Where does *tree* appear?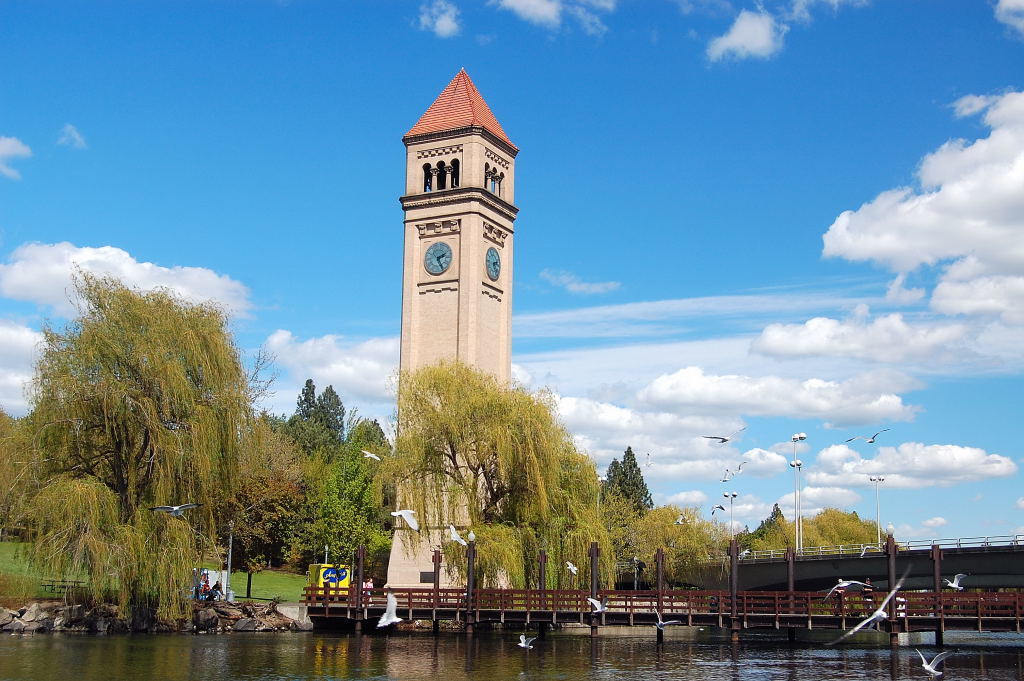
Appears at select_region(831, 518, 887, 546).
